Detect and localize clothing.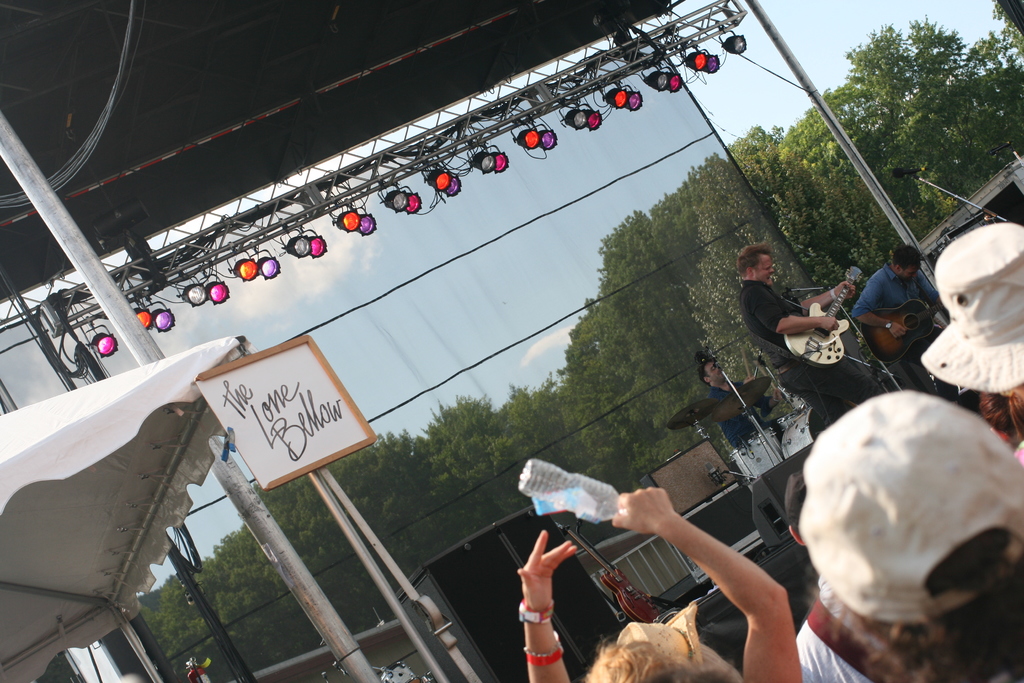
Localized at box=[668, 378, 772, 481].
